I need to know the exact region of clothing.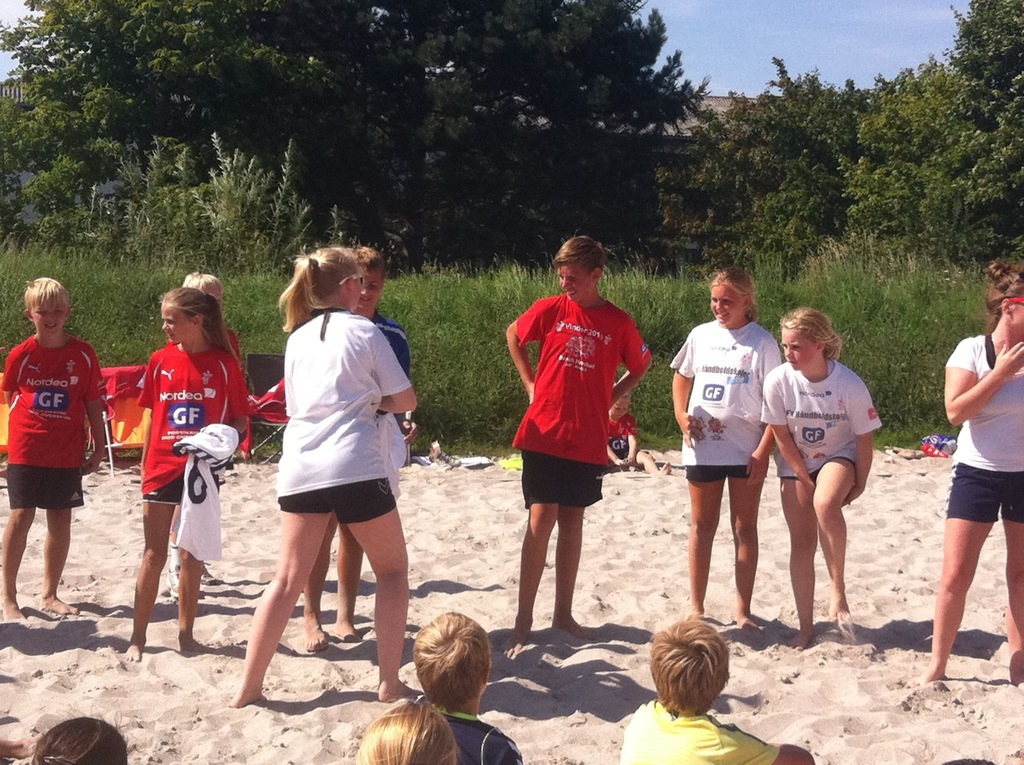
Region: pyautogui.locateOnScreen(943, 334, 1023, 523).
